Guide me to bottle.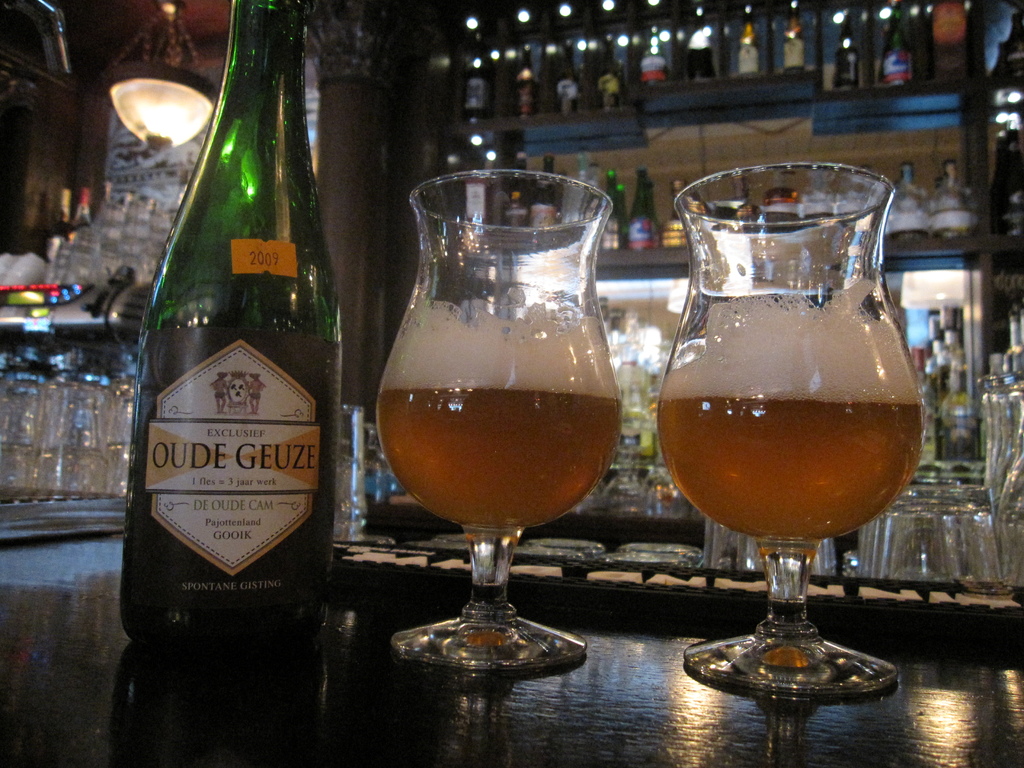
Guidance: pyautogui.locateOnScreen(465, 163, 493, 237).
